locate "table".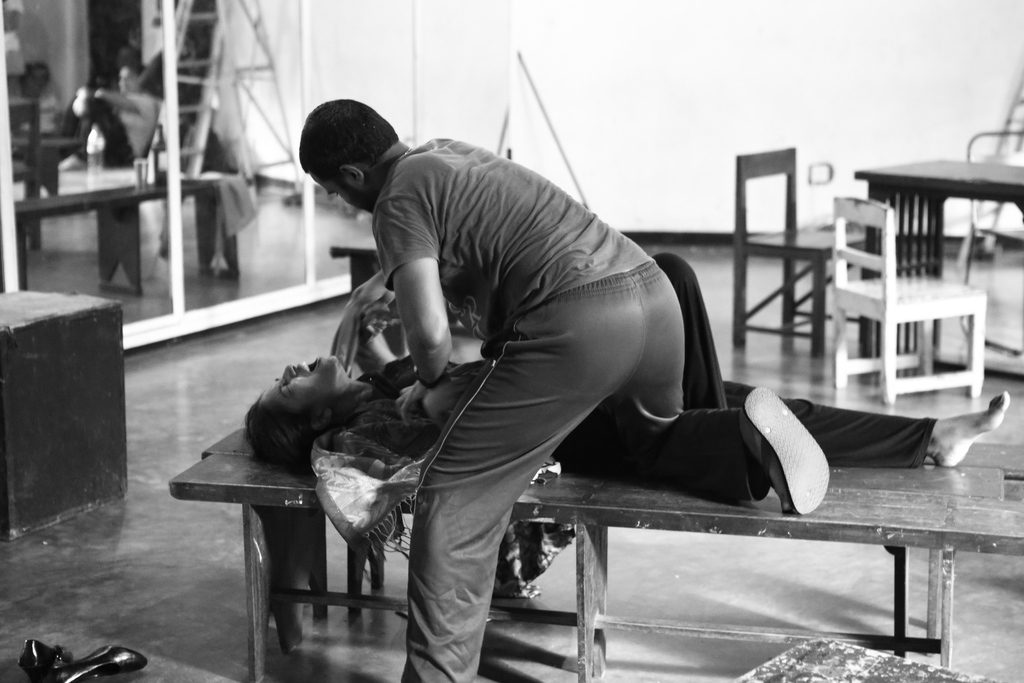
Bounding box: bbox=[168, 422, 1023, 682].
